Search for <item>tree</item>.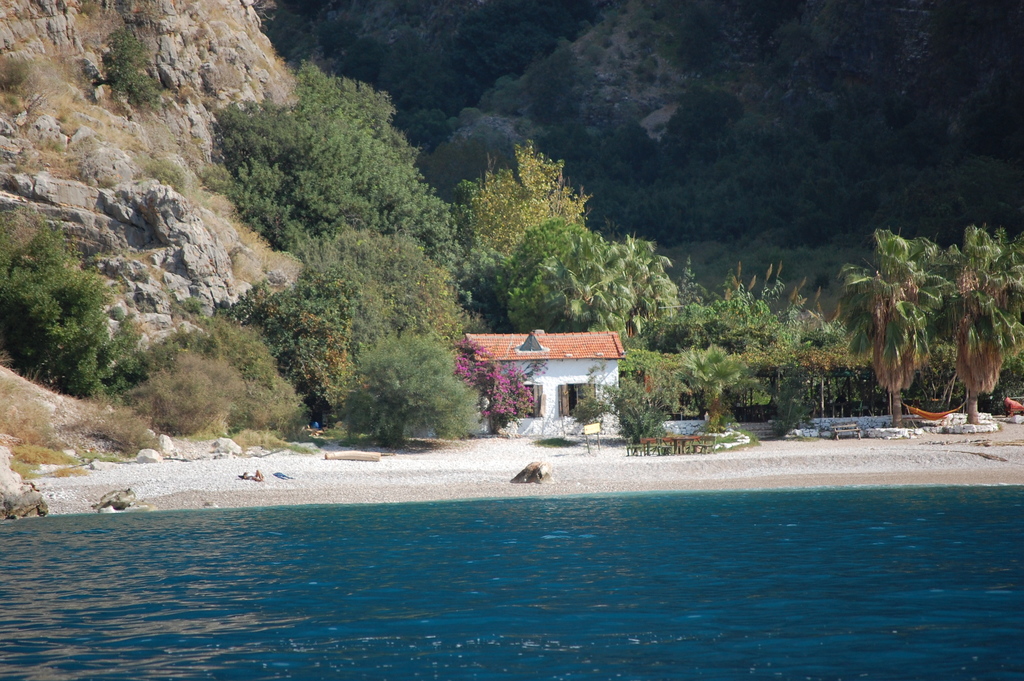
Found at <box>456,217,687,345</box>.
